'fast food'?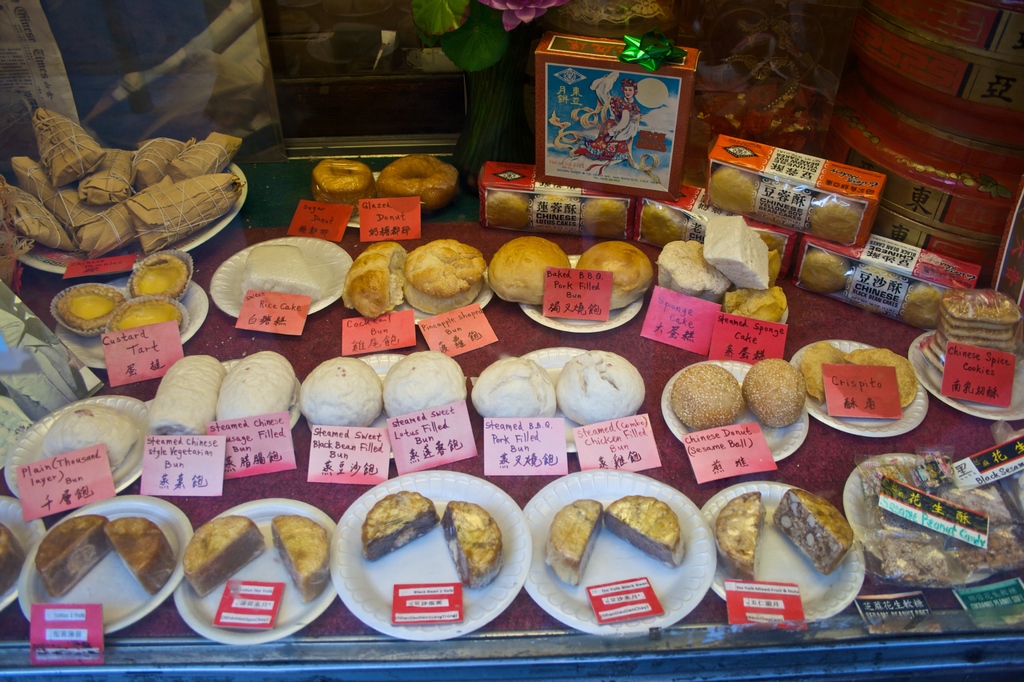
left=35, top=514, right=107, bottom=598
